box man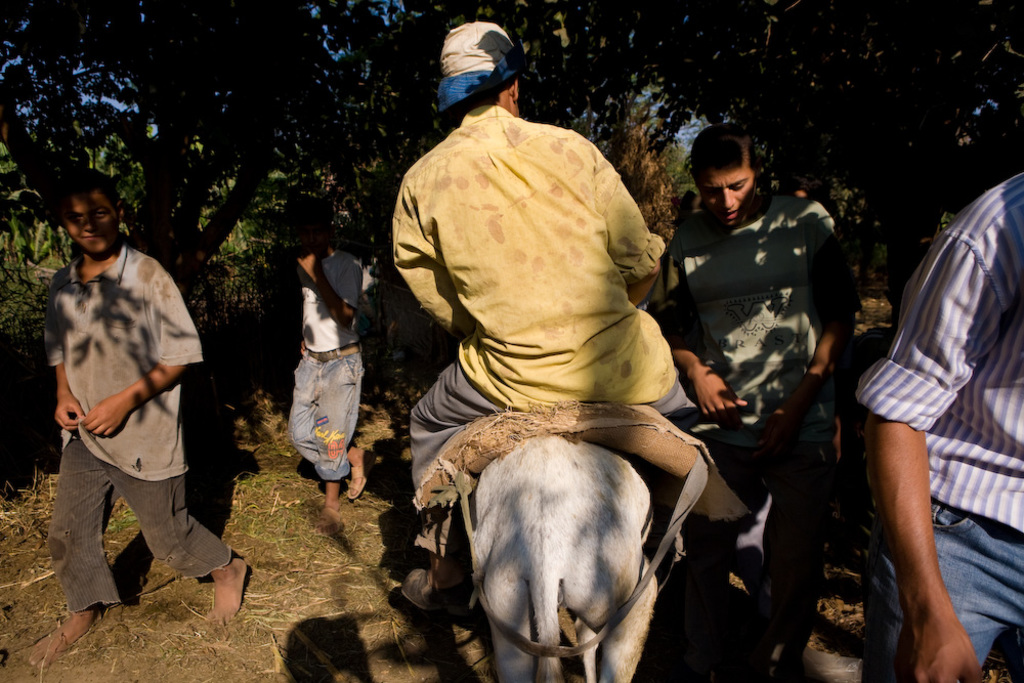
x1=656, y1=124, x2=856, y2=680
